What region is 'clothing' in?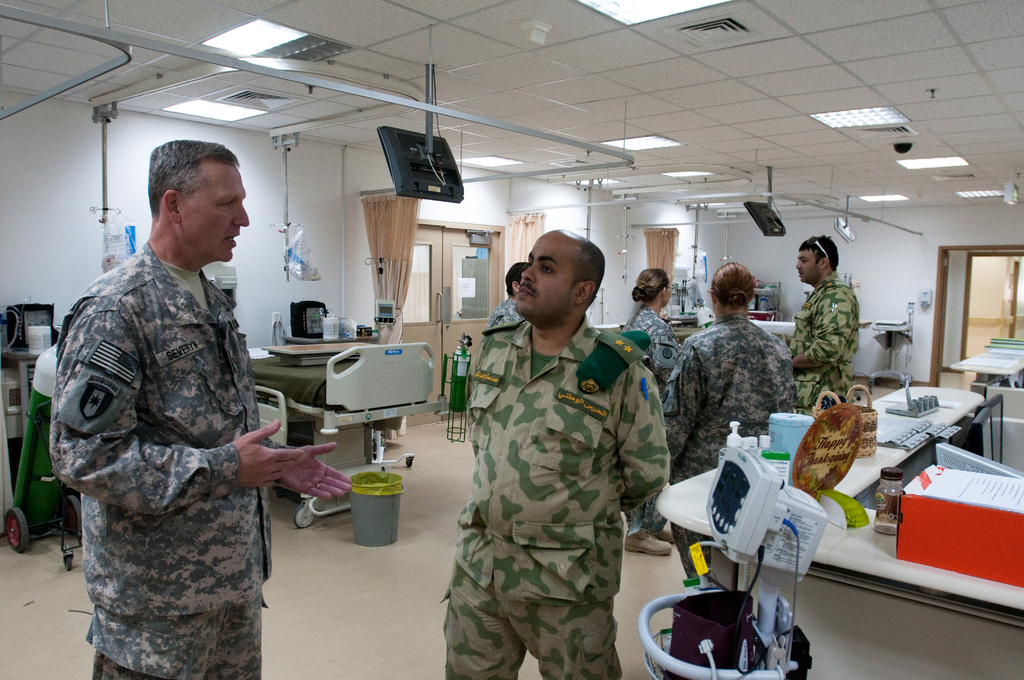
x1=49 y1=238 x2=294 y2=679.
